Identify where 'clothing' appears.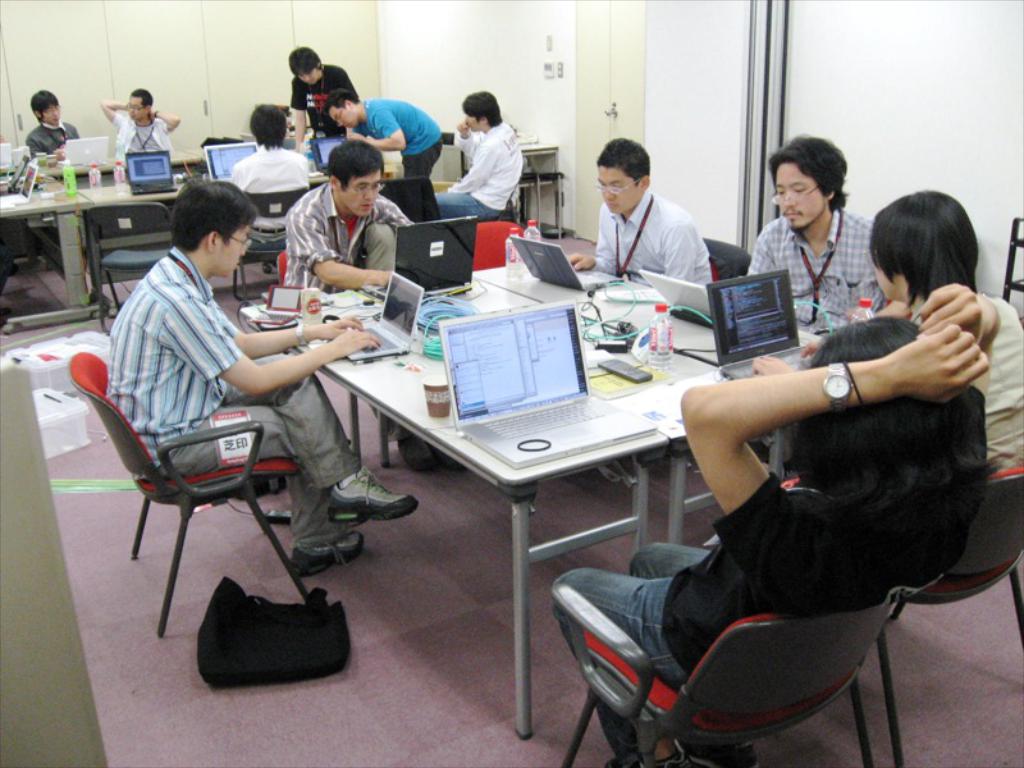
Appears at rect(552, 465, 977, 767).
